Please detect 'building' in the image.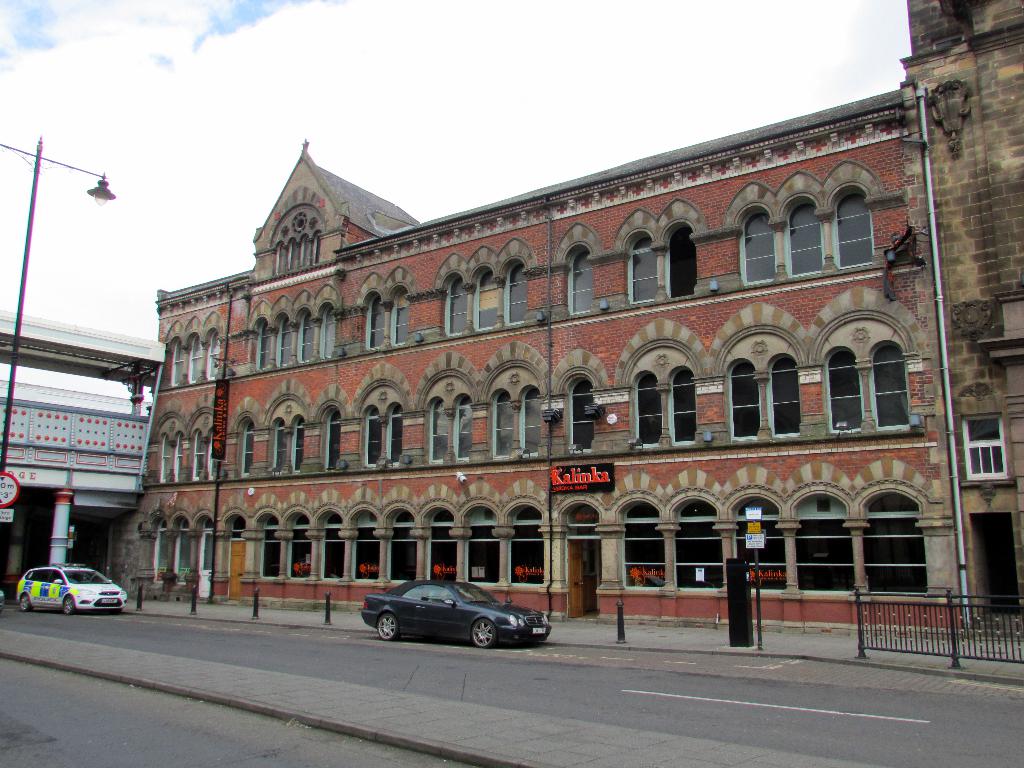
region(141, 81, 968, 628).
